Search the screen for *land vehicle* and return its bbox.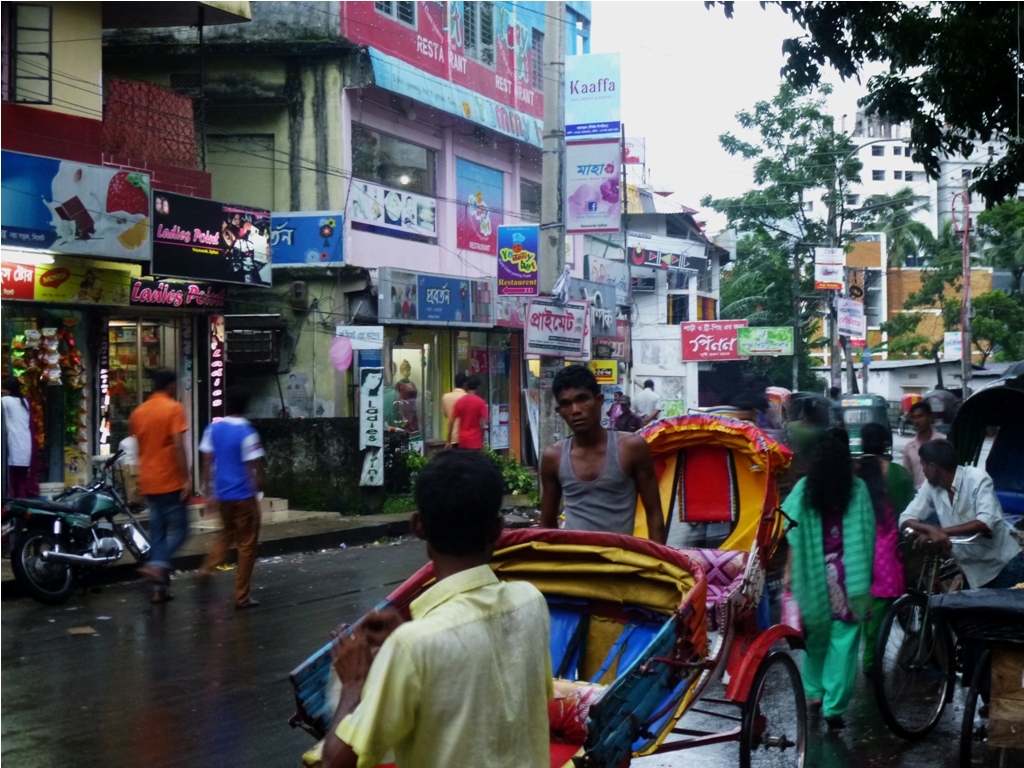
Found: (left=0, top=440, right=177, bottom=612).
